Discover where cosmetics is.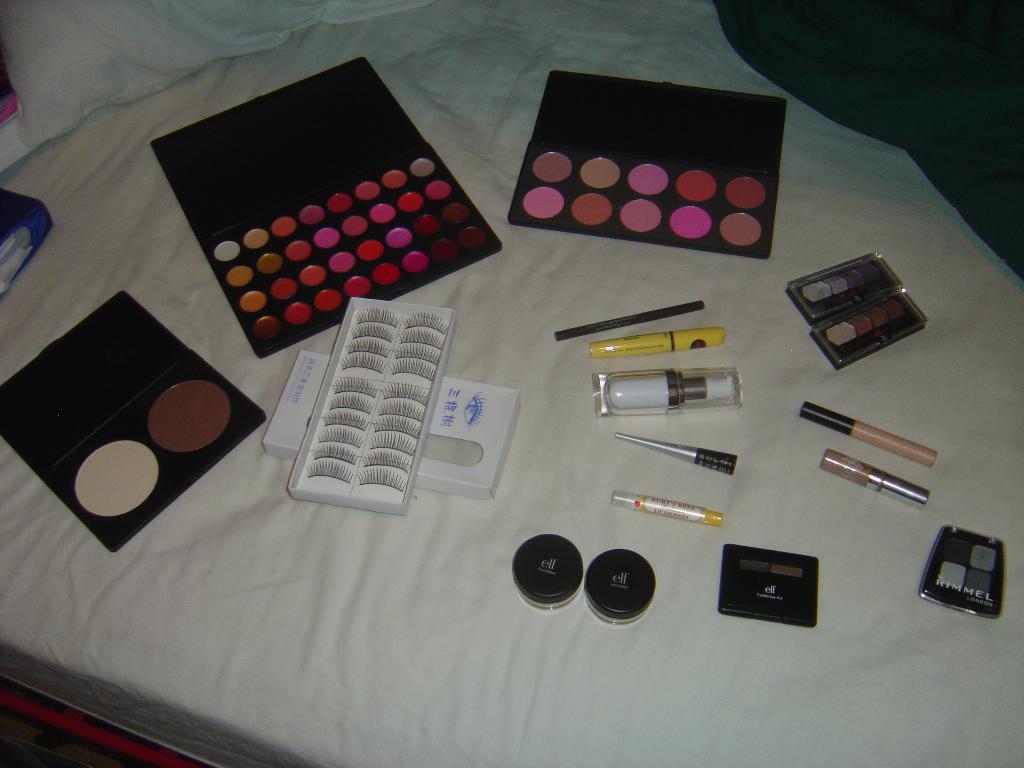
Discovered at Rect(554, 301, 706, 340).
